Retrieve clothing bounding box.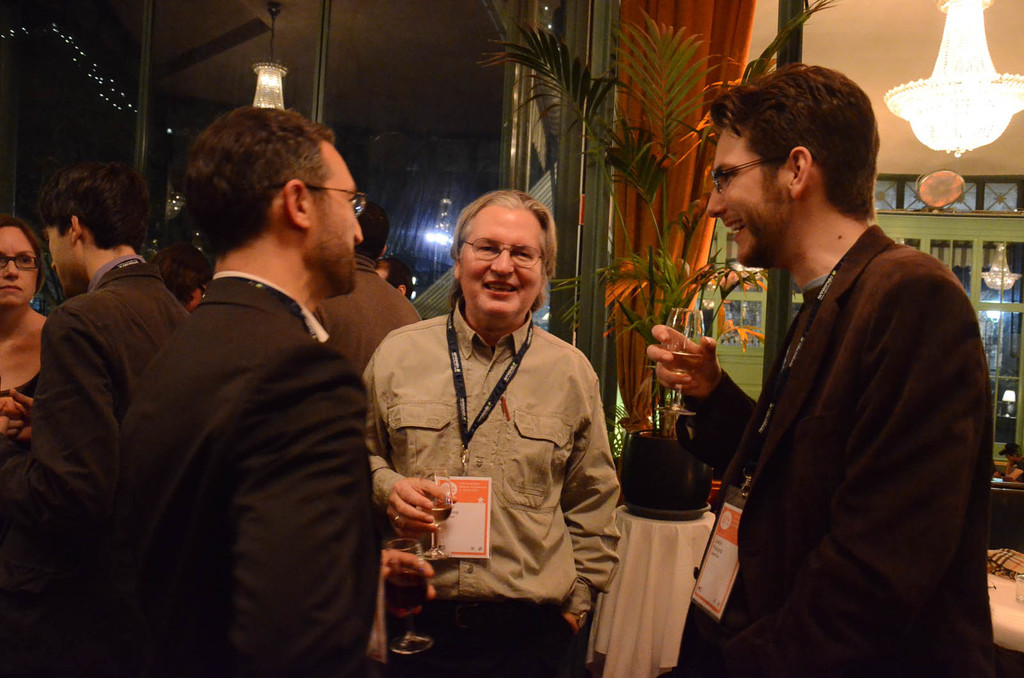
Bounding box: locate(26, 239, 206, 677).
